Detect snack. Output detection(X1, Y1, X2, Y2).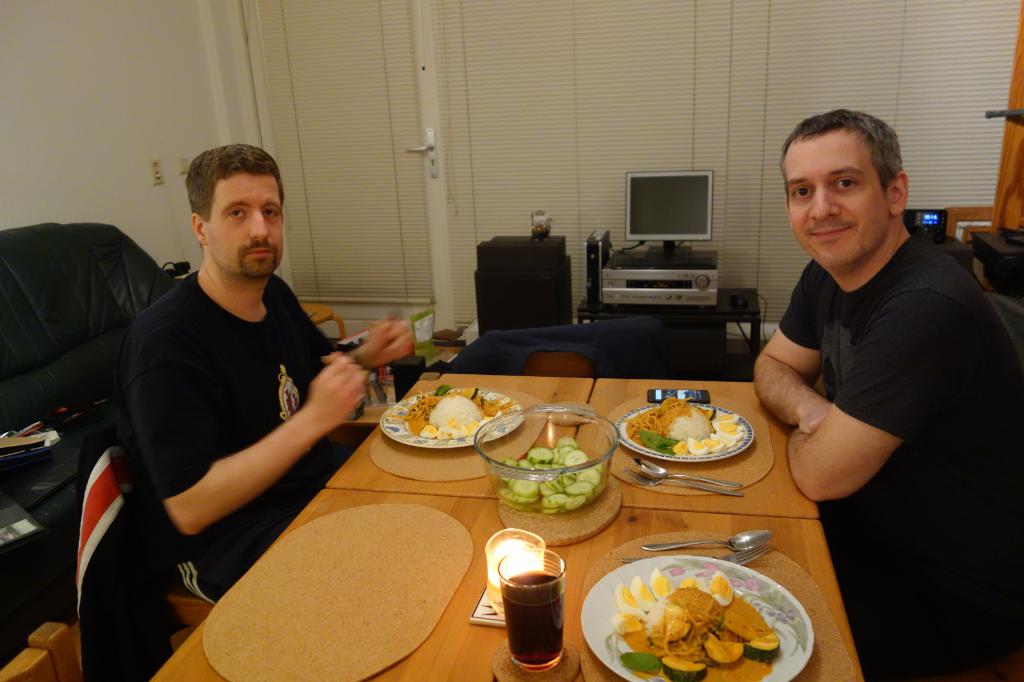
detection(632, 405, 751, 471).
